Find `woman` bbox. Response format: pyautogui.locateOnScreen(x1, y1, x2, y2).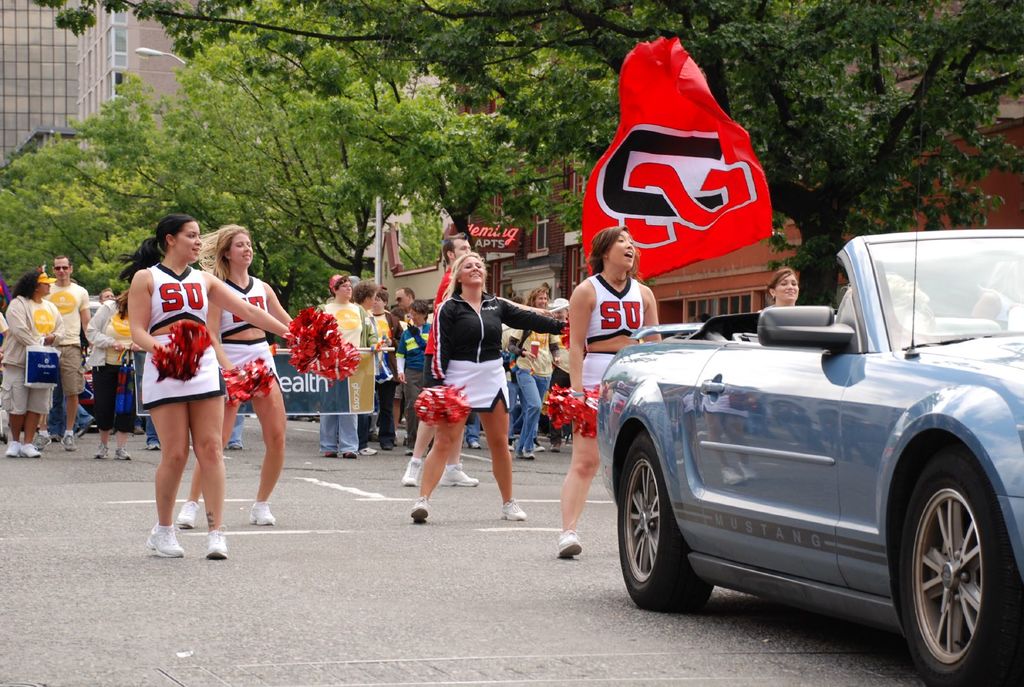
pyautogui.locateOnScreen(746, 268, 804, 320).
